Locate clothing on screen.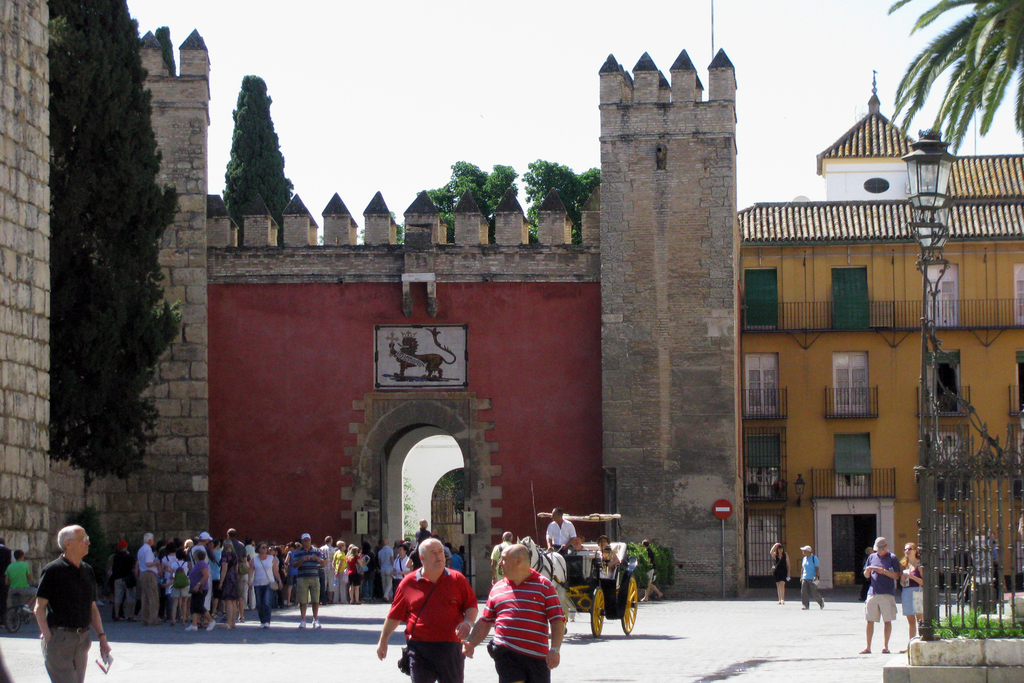
On screen at <region>491, 539, 509, 587</region>.
